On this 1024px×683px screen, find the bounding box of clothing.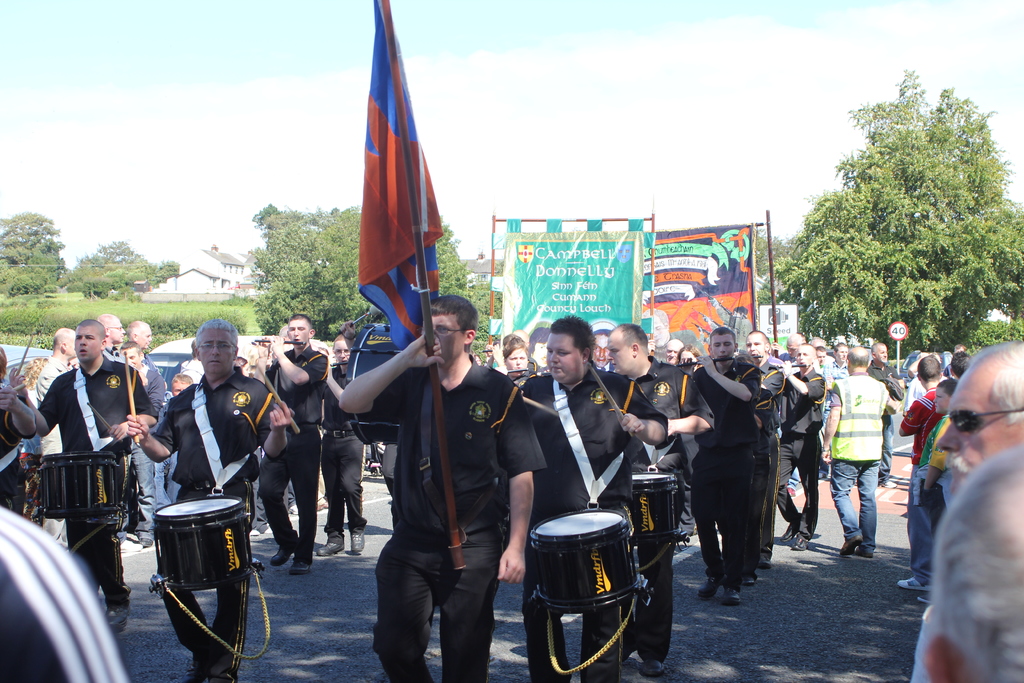
Bounding box: pyautogui.locateOnScreen(915, 418, 943, 539).
